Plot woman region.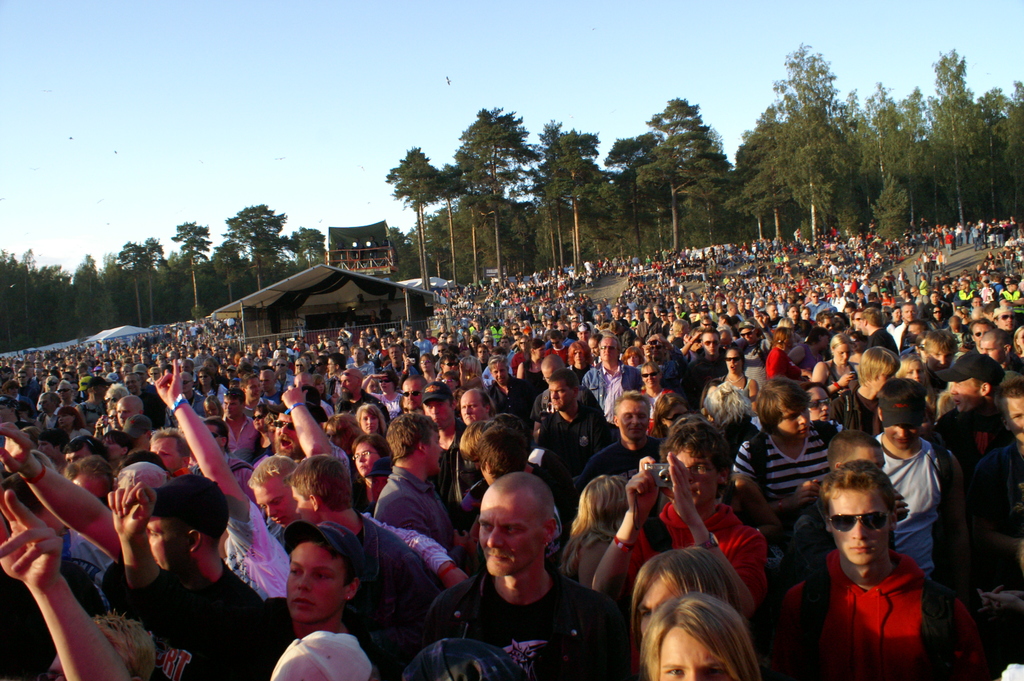
Plotted at l=255, t=517, r=377, b=680.
